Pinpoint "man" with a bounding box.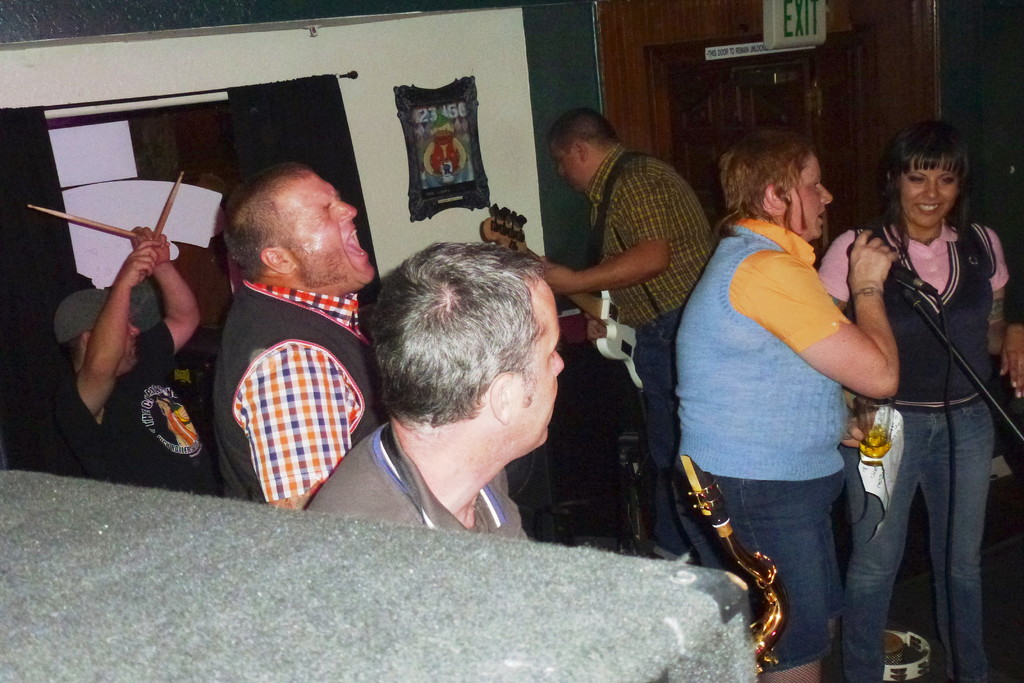
<bbox>302, 243, 566, 539</bbox>.
